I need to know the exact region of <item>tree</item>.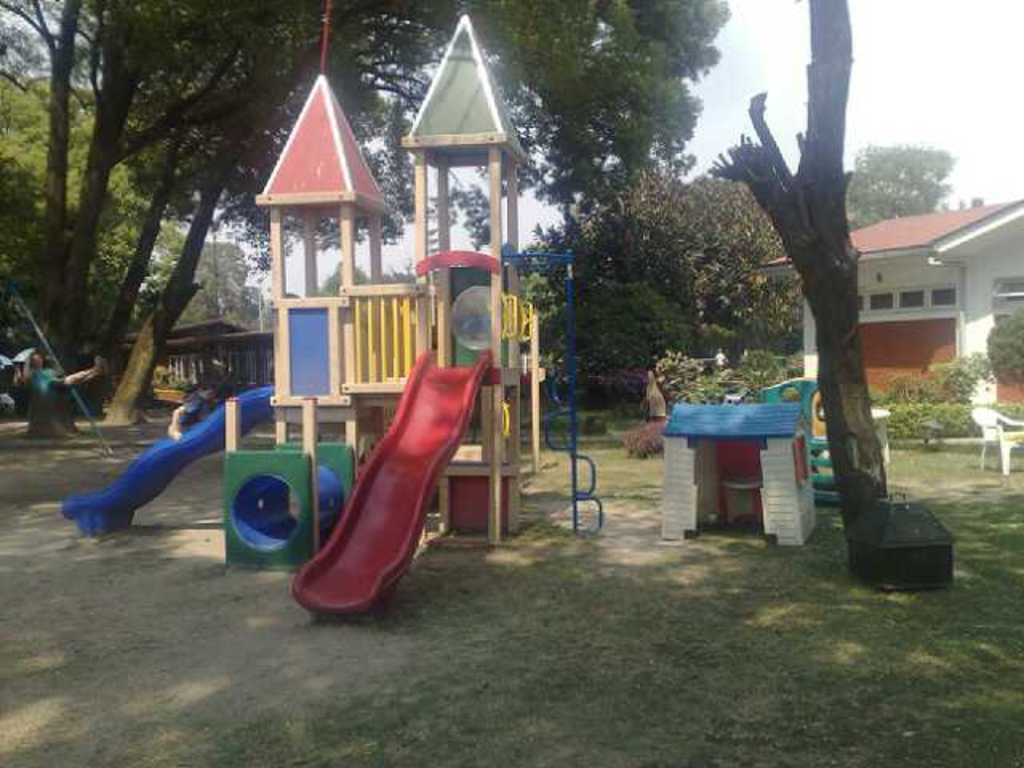
Region: [848, 139, 960, 234].
